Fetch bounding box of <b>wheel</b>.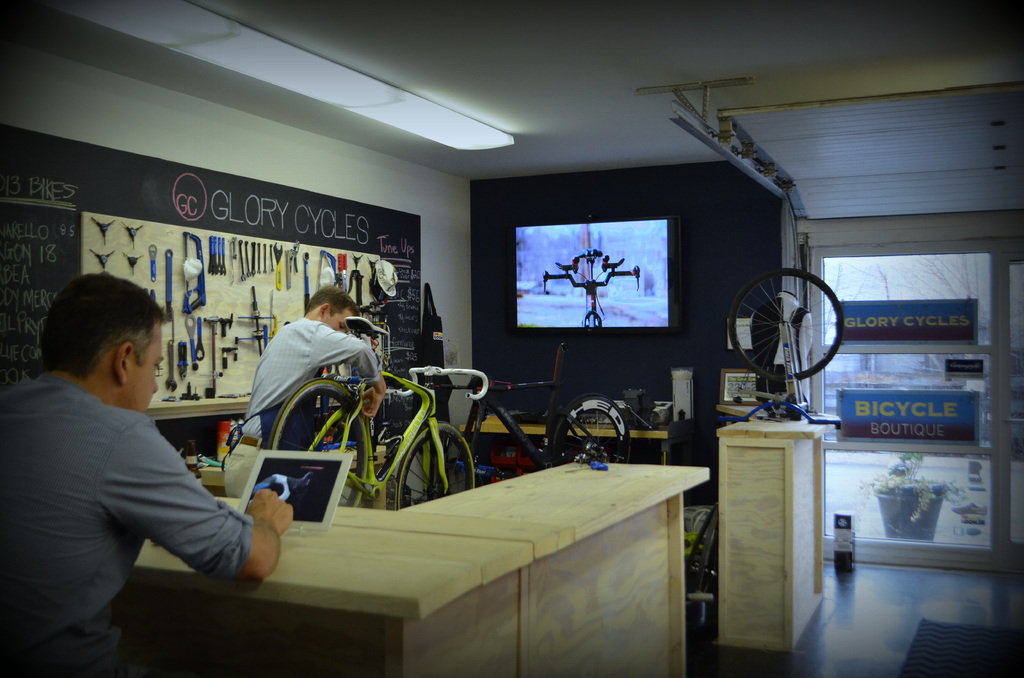
Bbox: (731, 271, 844, 392).
